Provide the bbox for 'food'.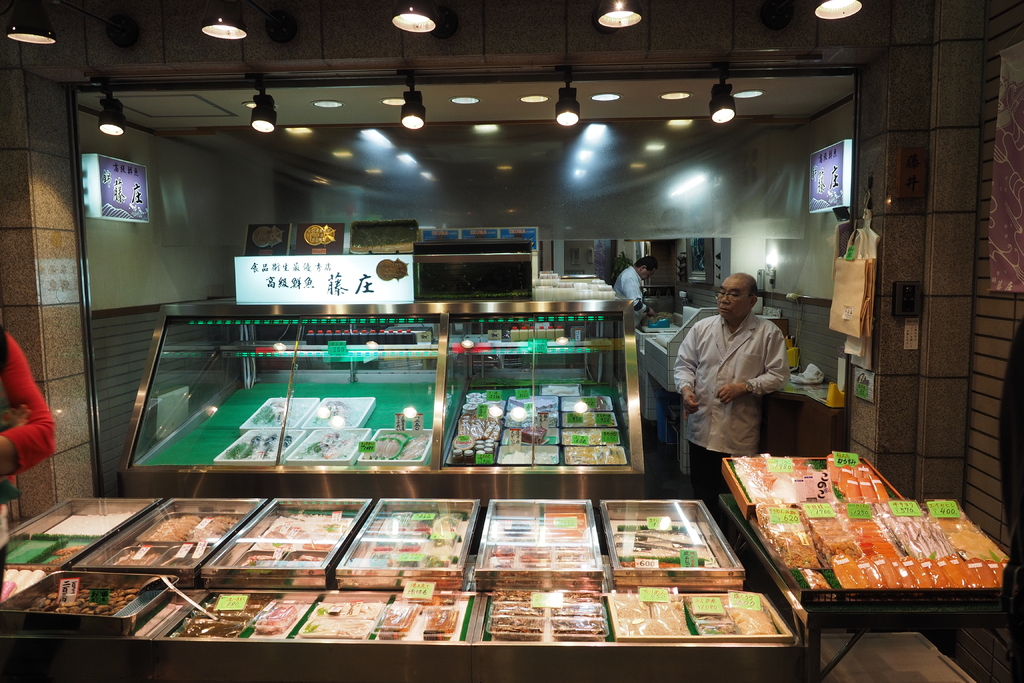
{"left": 490, "top": 589, "right": 606, "bottom": 641}.
